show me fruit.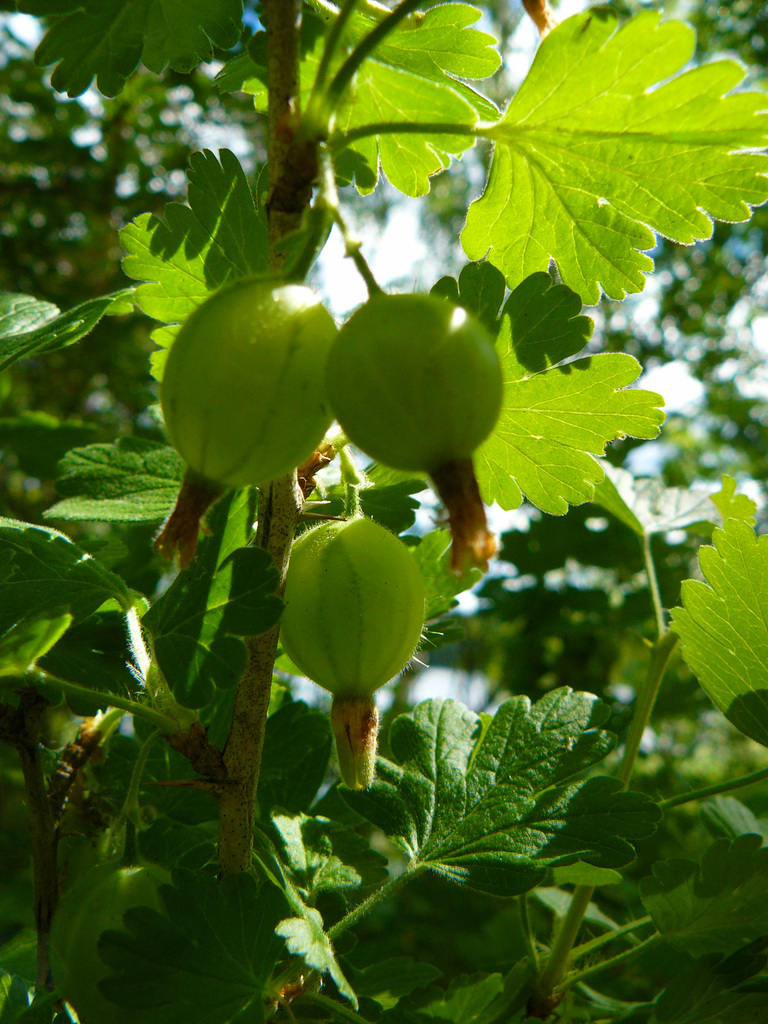
fruit is here: bbox(156, 265, 340, 547).
